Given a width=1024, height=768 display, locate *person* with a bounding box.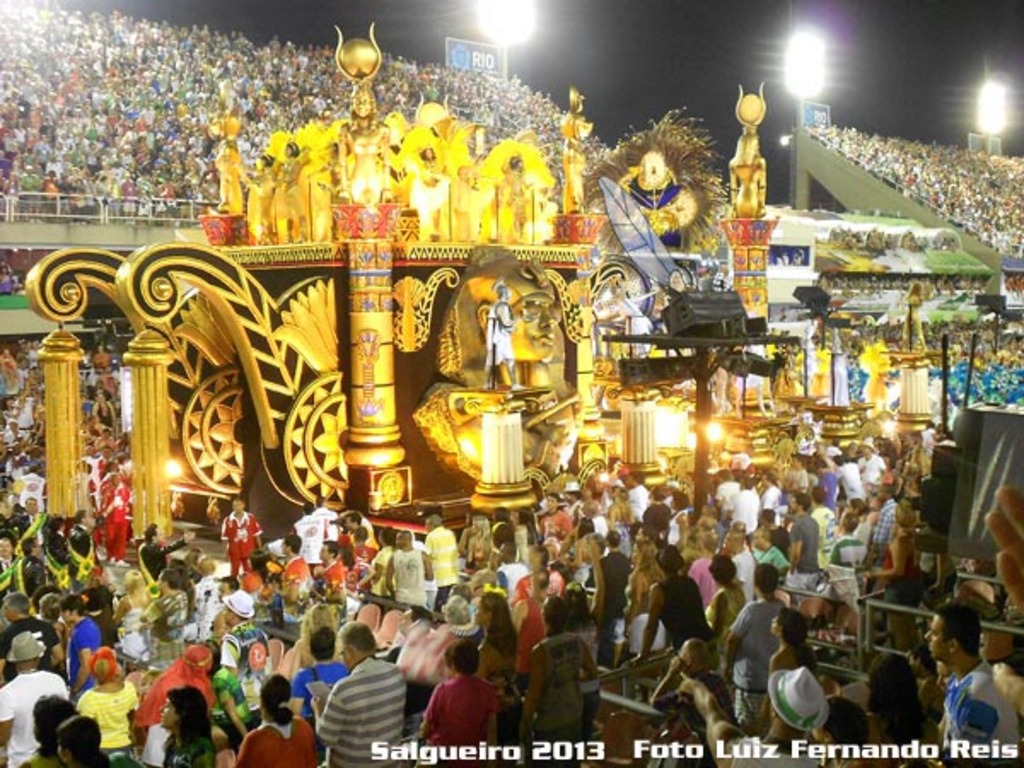
Located: detection(109, 568, 160, 662).
